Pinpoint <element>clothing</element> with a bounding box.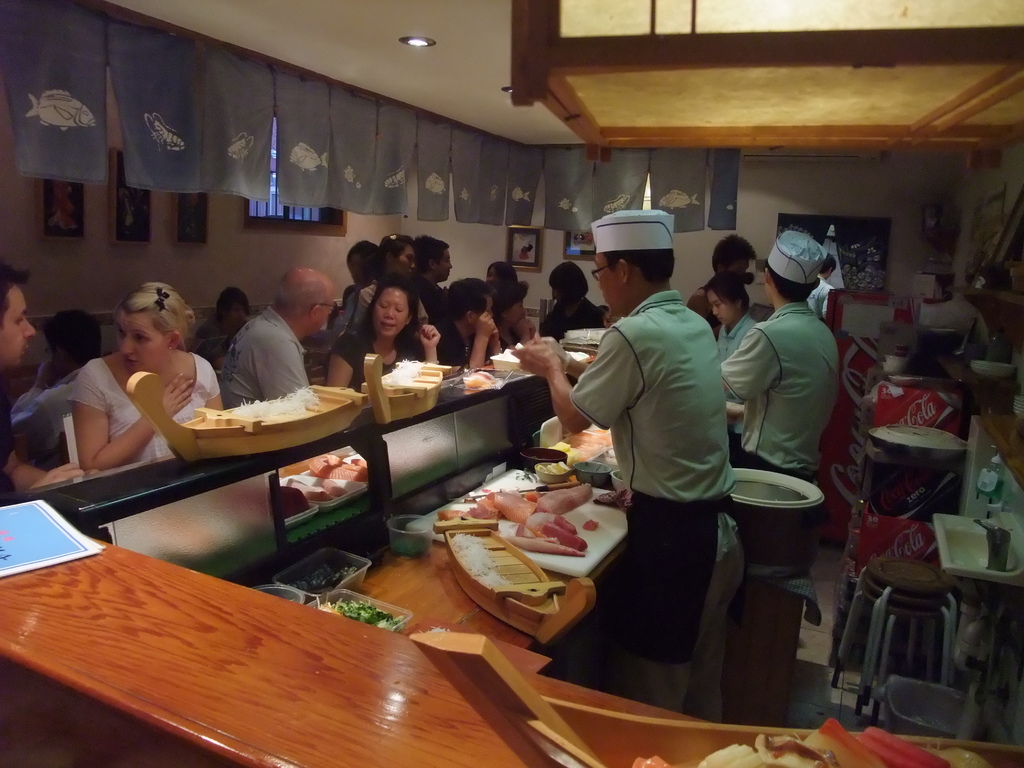
[568, 287, 735, 666].
